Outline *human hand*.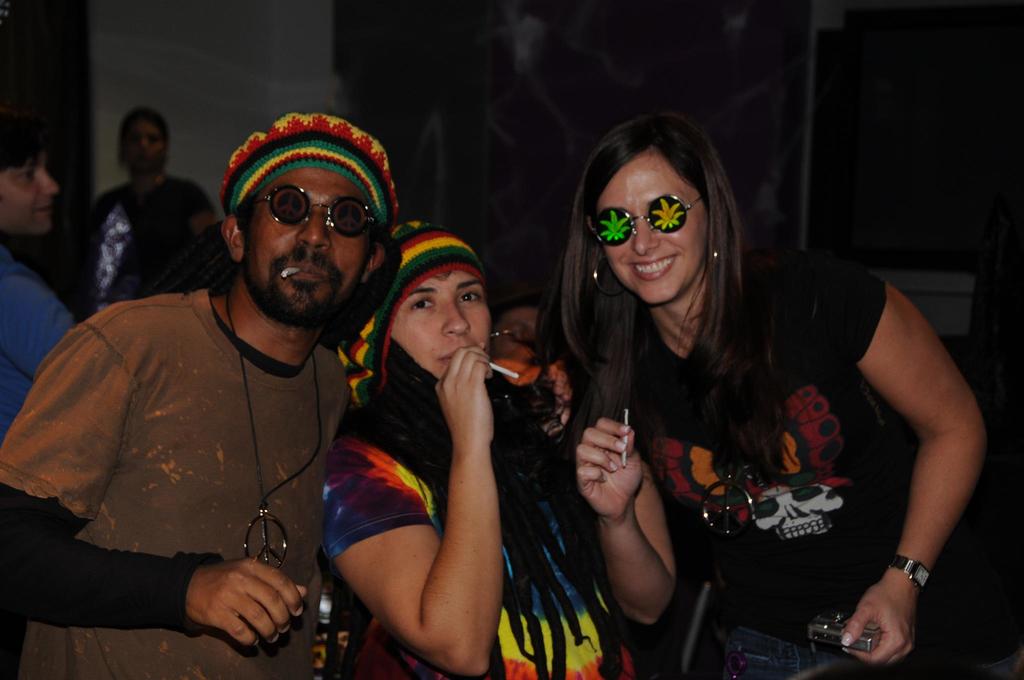
Outline: detection(840, 579, 915, 670).
